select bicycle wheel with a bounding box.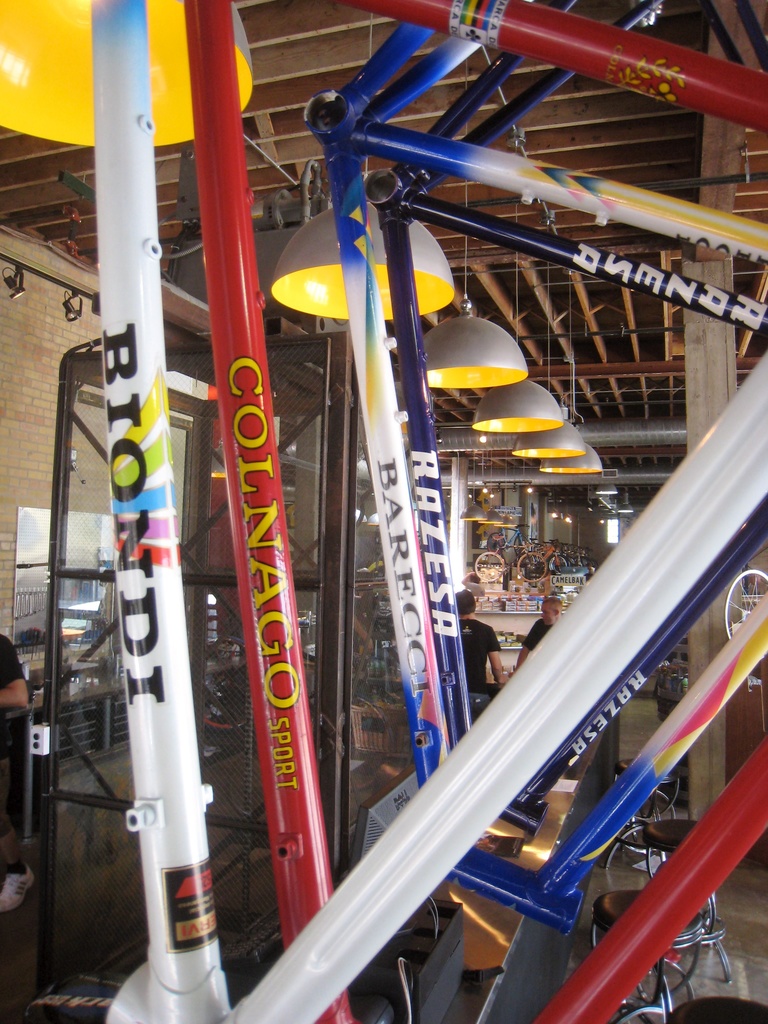
{"left": 470, "top": 550, "right": 507, "bottom": 580}.
